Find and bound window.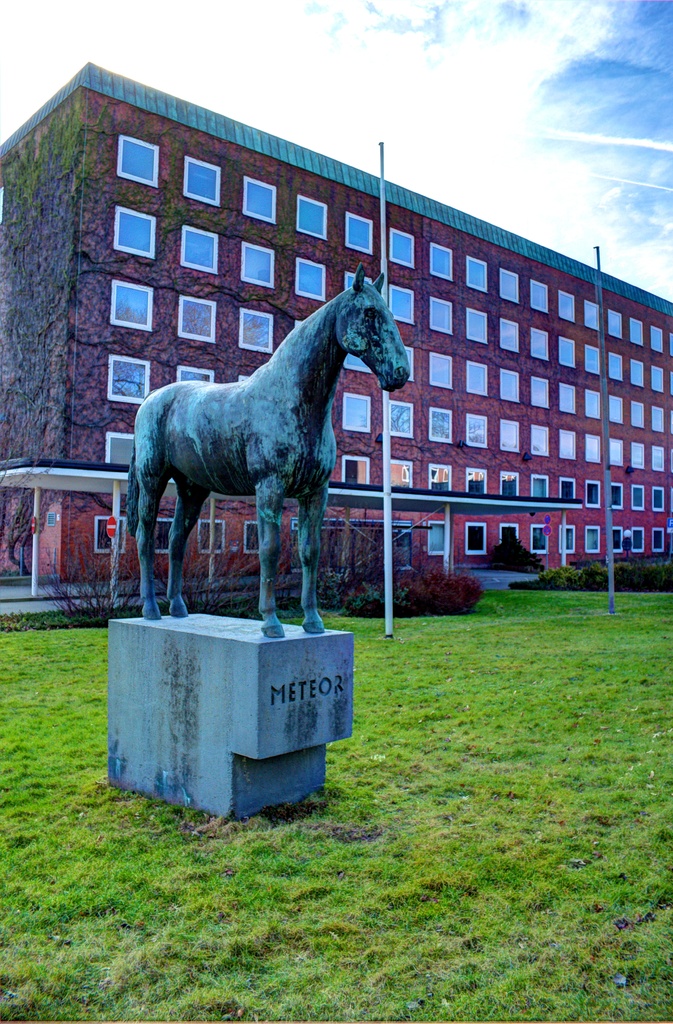
Bound: {"x1": 610, "y1": 396, "x2": 626, "y2": 427}.
